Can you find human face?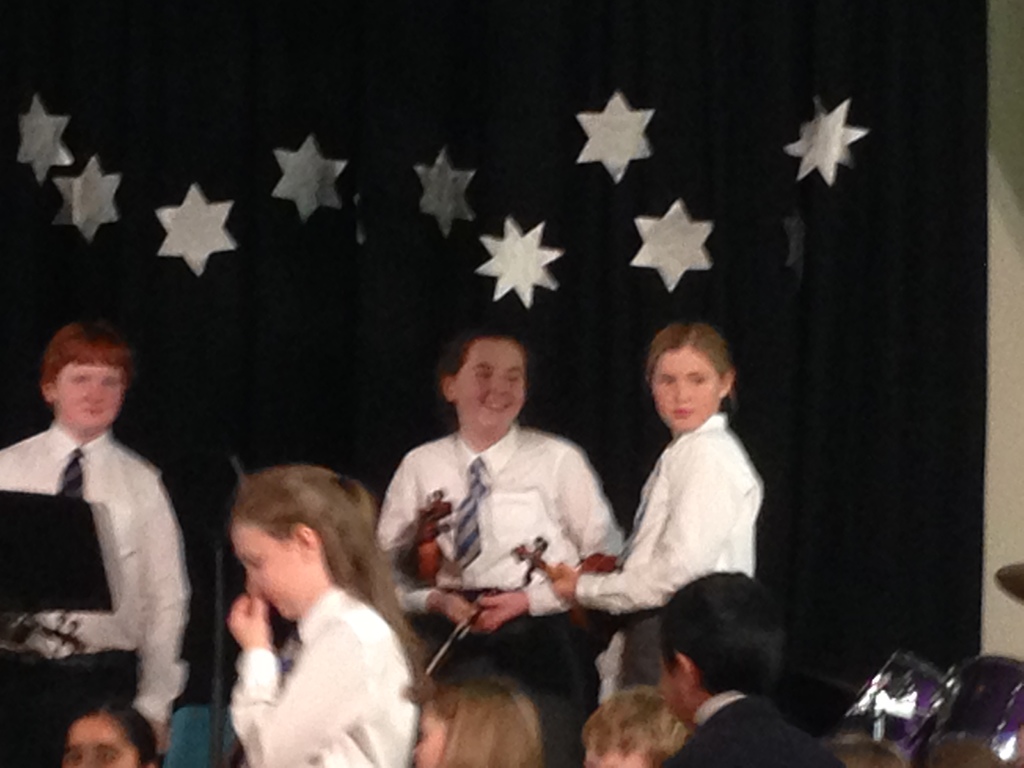
Yes, bounding box: (51, 359, 123, 437).
